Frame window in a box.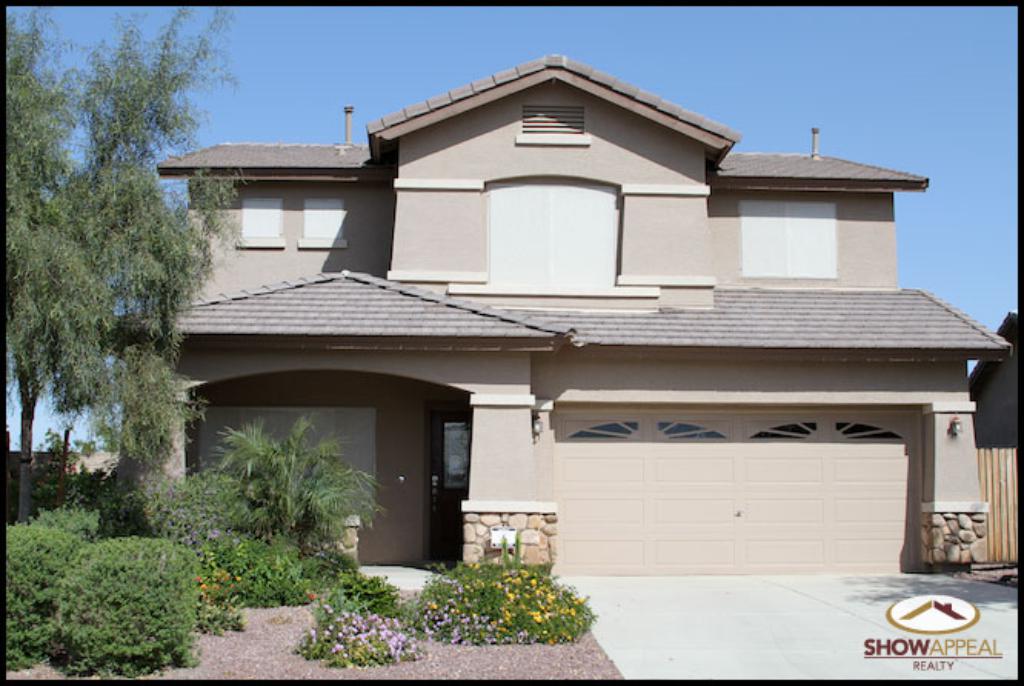
pyautogui.locateOnScreen(570, 417, 721, 445).
